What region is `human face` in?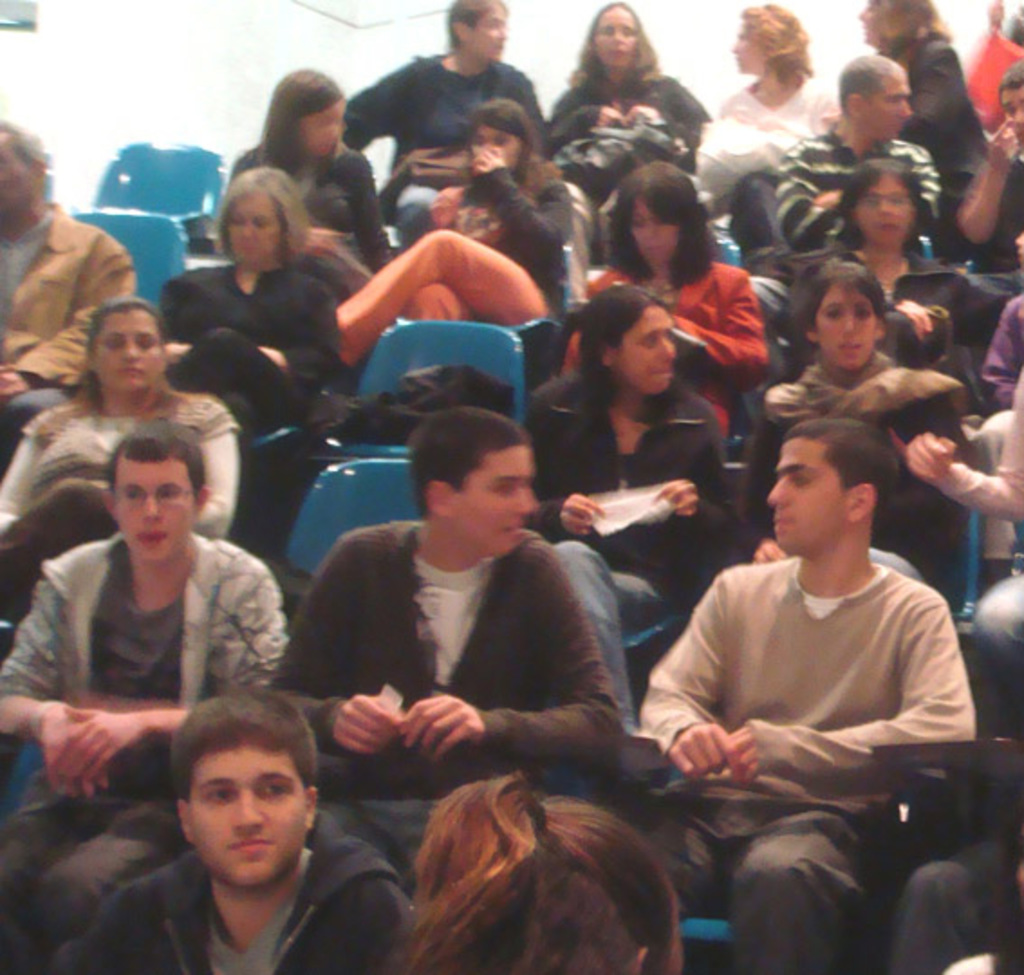
302:99:341:157.
